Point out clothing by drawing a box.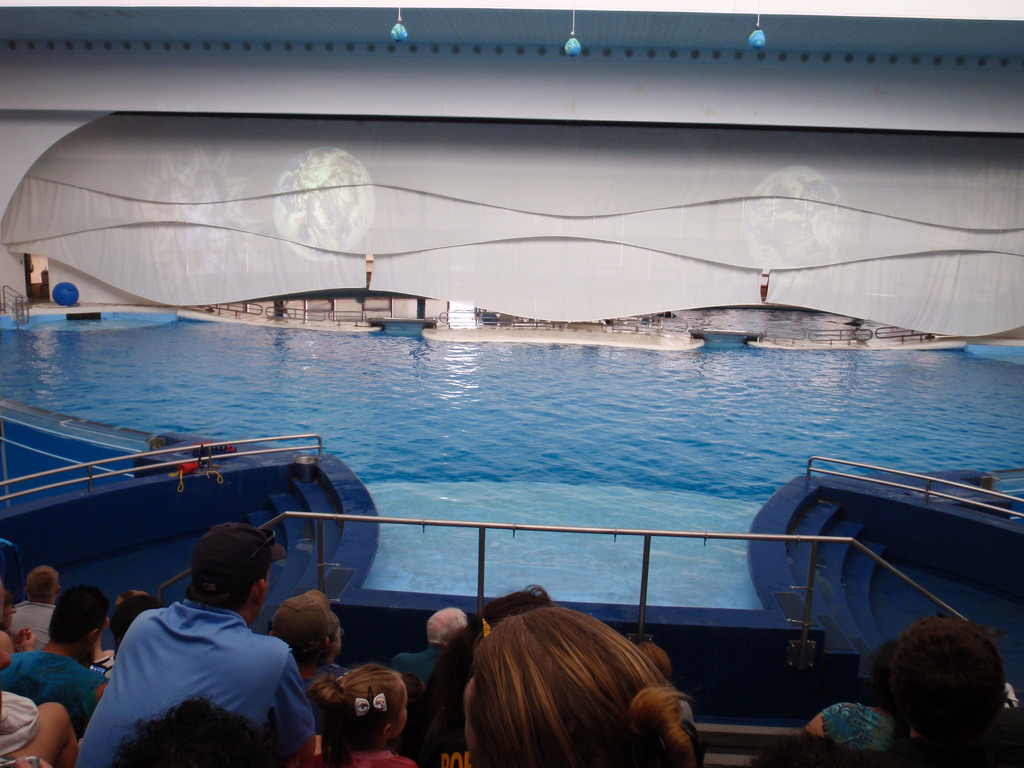
[left=13, top=604, right=60, bottom=643].
